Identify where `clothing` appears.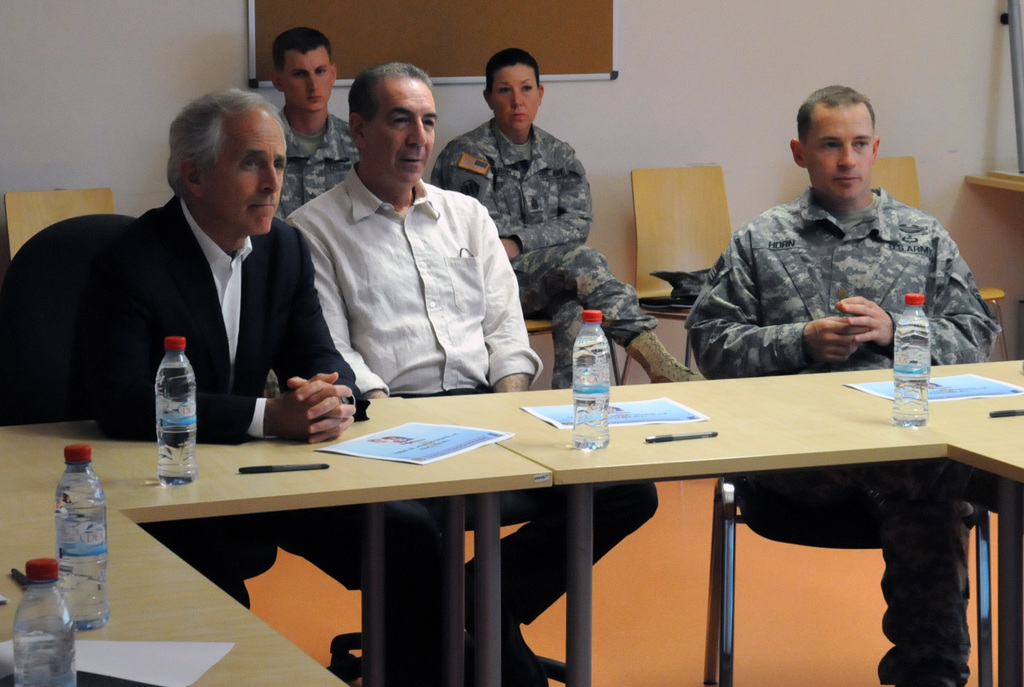
Appears at (437, 113, 656, 397).
